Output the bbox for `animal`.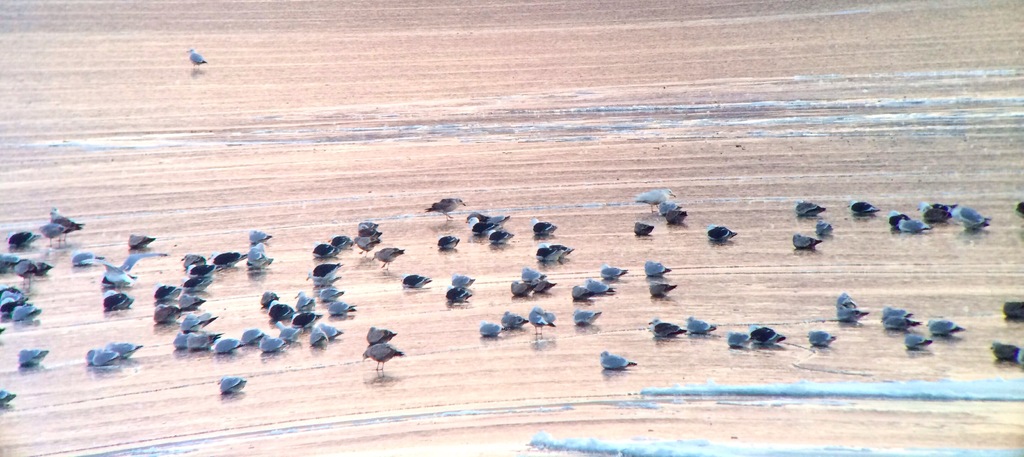
[632,188,676,216].
